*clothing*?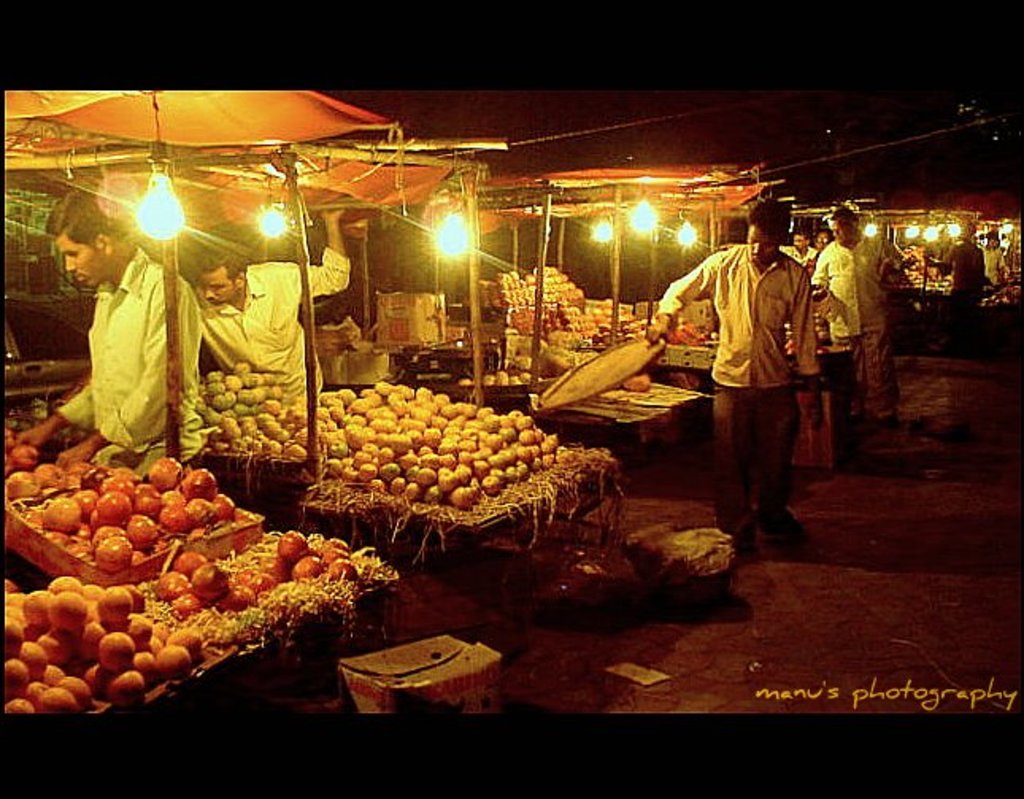
(left=978, top=241, right=1005, bottom=289)
